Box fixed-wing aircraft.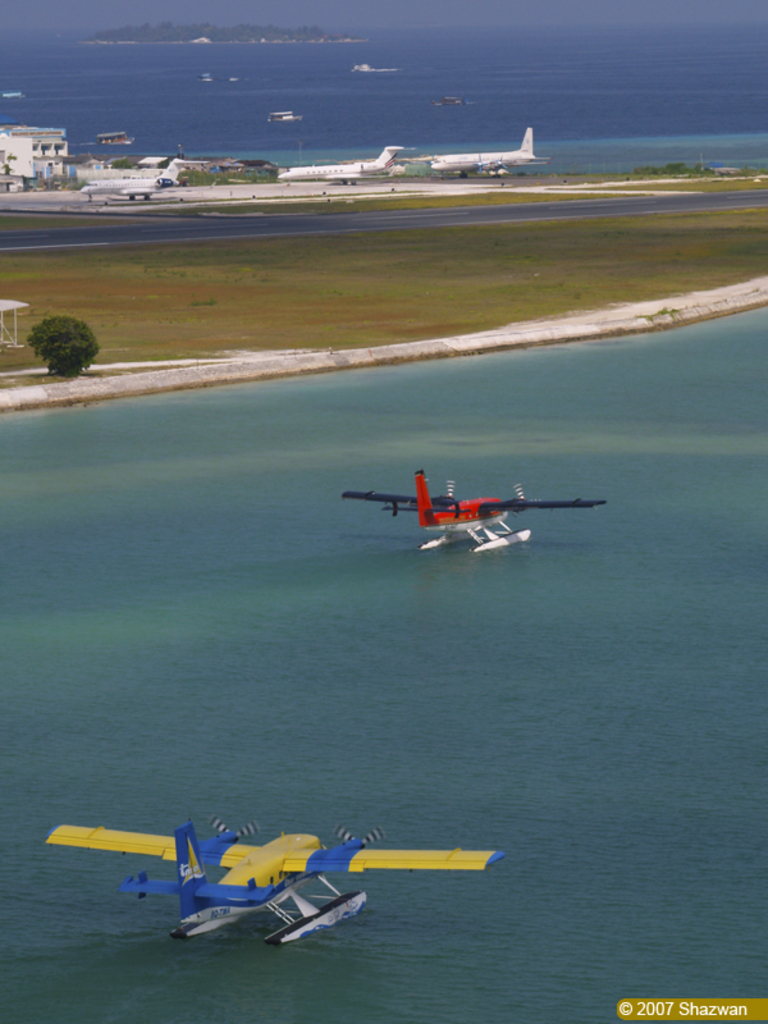
<box>278,142,408,182</box>.
